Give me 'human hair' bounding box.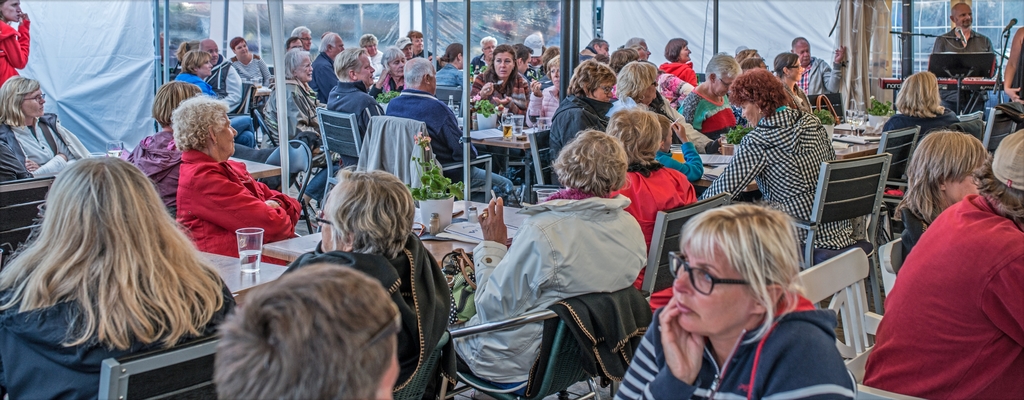
[403, 56, 433, 92].
